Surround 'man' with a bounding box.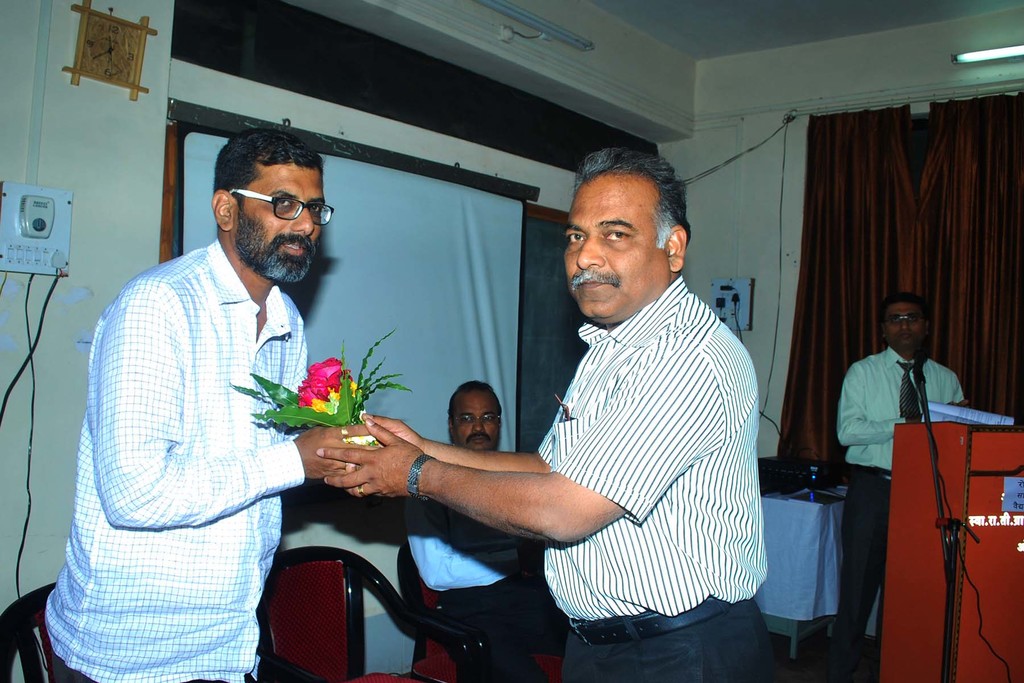
(831,294,973,682).
